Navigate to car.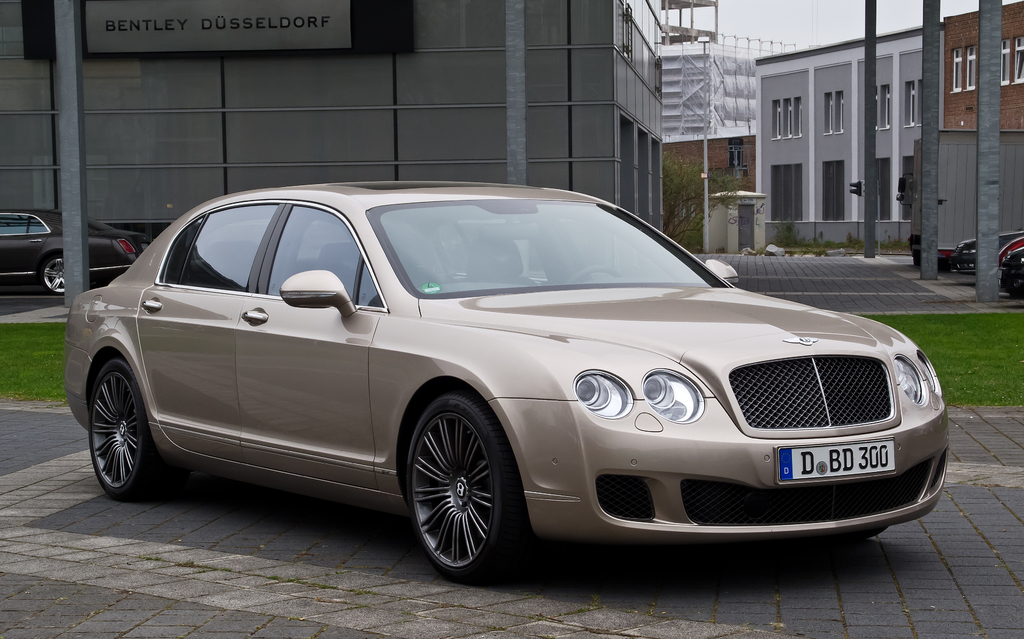
Navigation target: <box>63,177,949,582</box>.
